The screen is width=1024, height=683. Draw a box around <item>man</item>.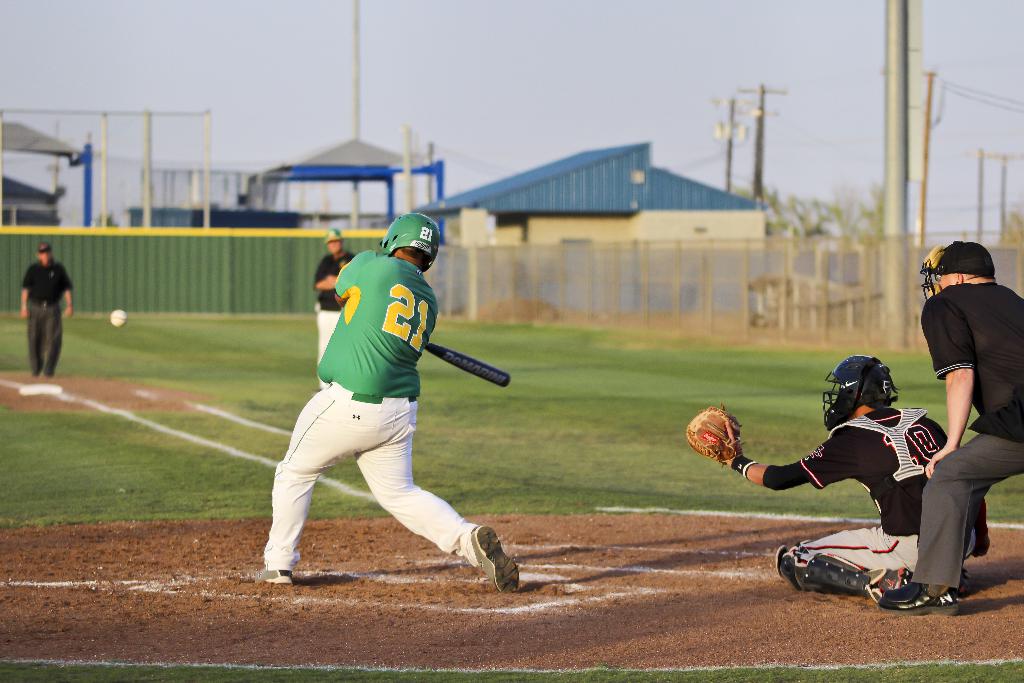
[left=312, top=227, right=366, bottom=390].
